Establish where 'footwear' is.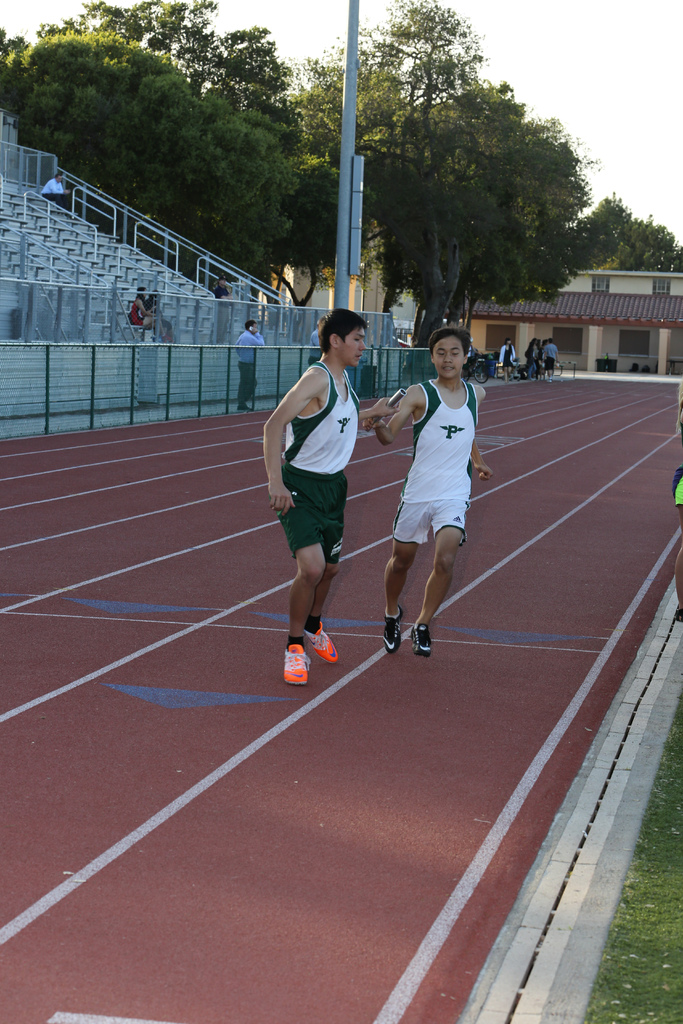
Established at <box>407,614,439,653</box>.
